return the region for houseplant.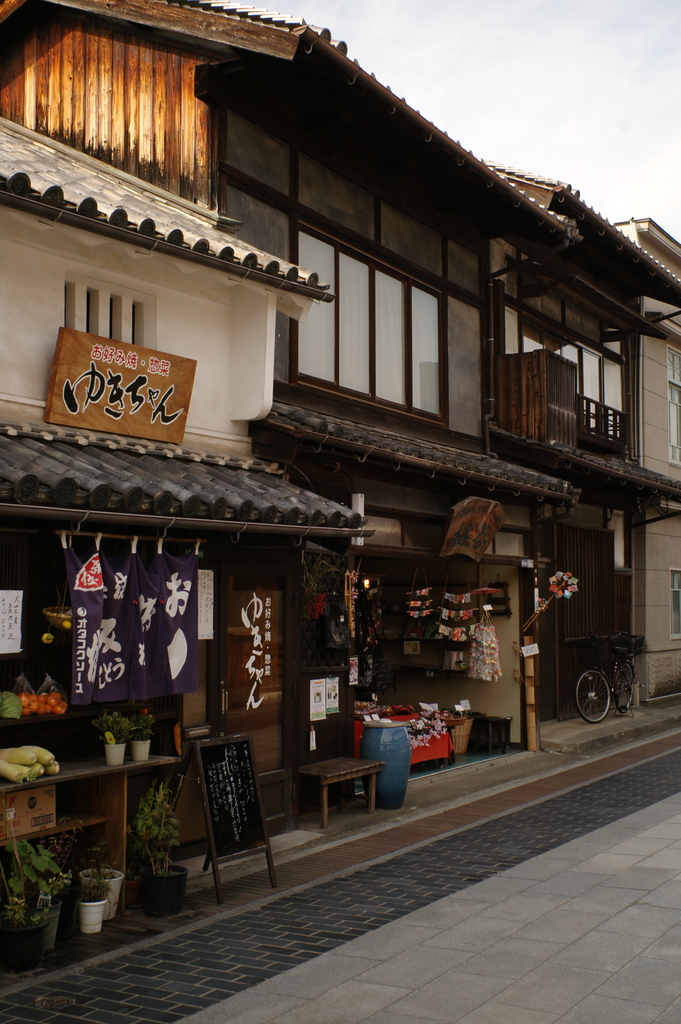
Rect(129, 707, 154, 765).
